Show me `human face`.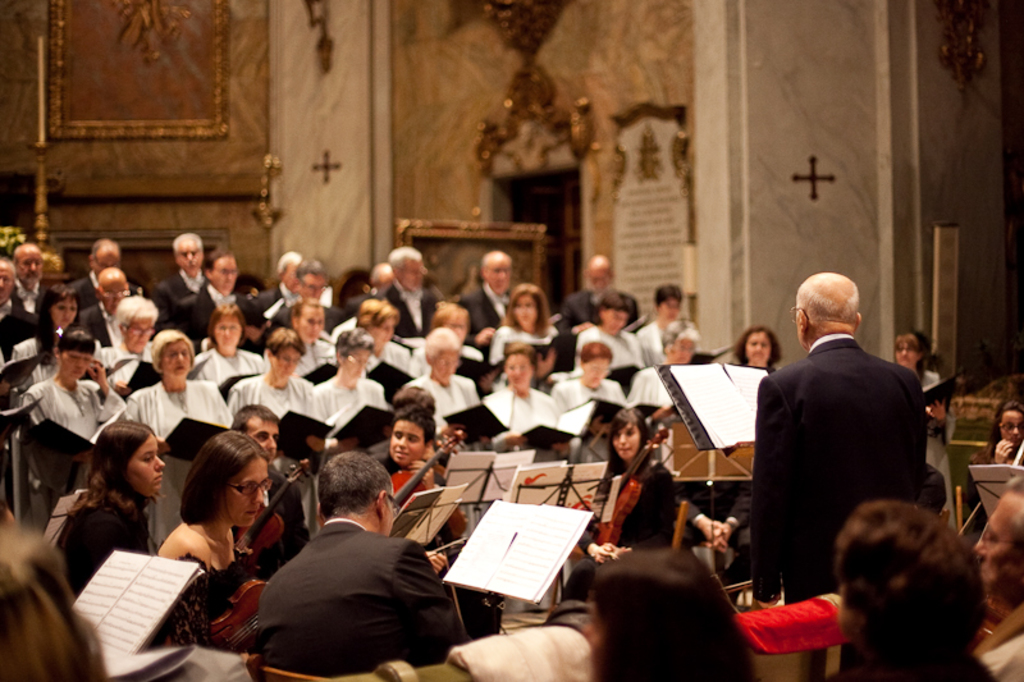
`human face` is here: BBox(283, 262, 300, 292).
